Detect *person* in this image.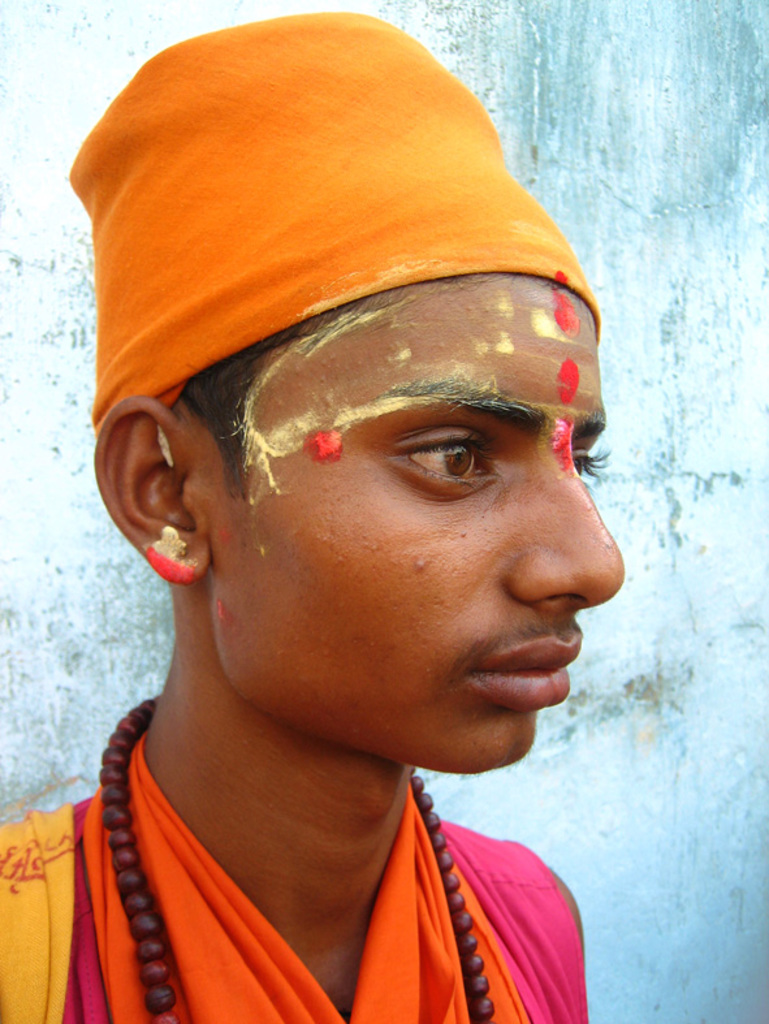
Detection: l=0, t=13, r=678, b=1023.
